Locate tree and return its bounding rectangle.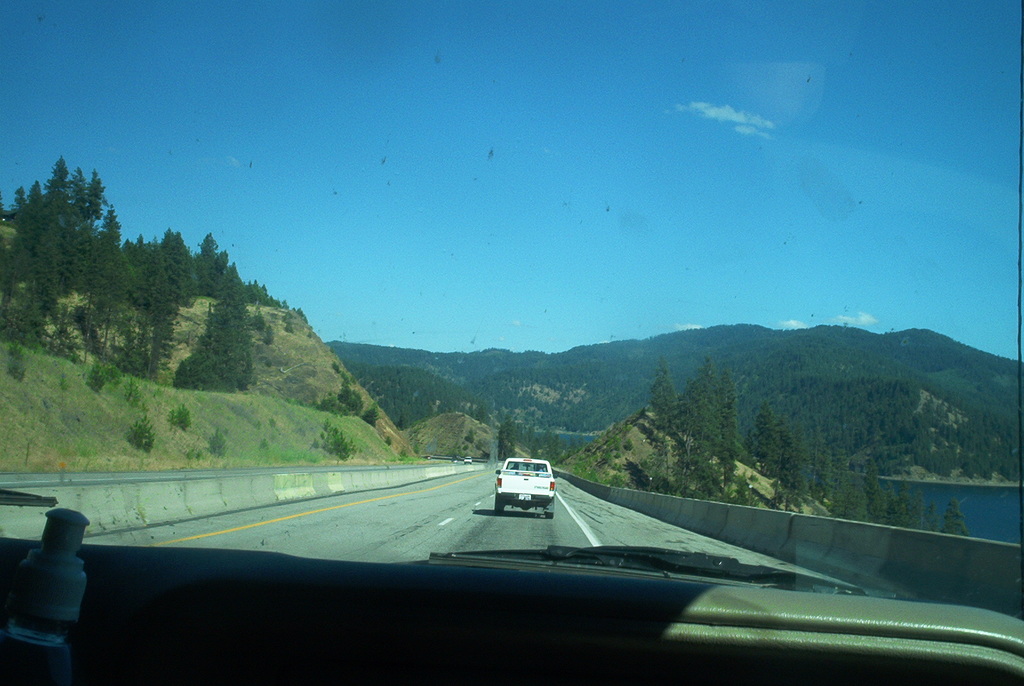
[45,151,83,288].
